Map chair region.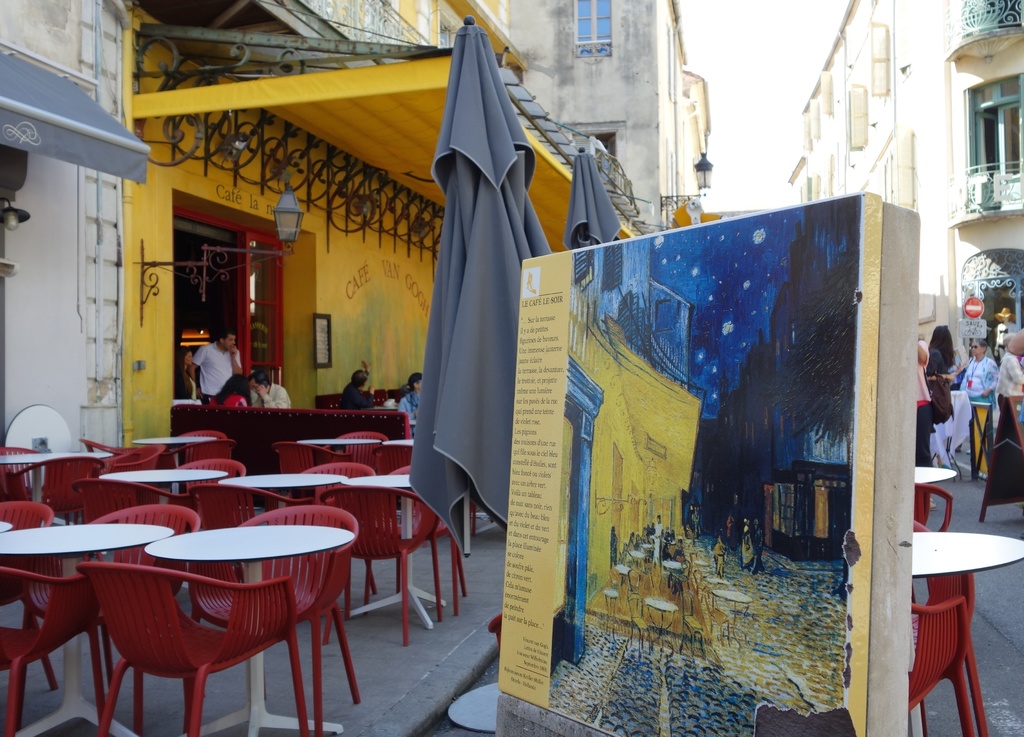
Mapped to 321,428,386,464.
